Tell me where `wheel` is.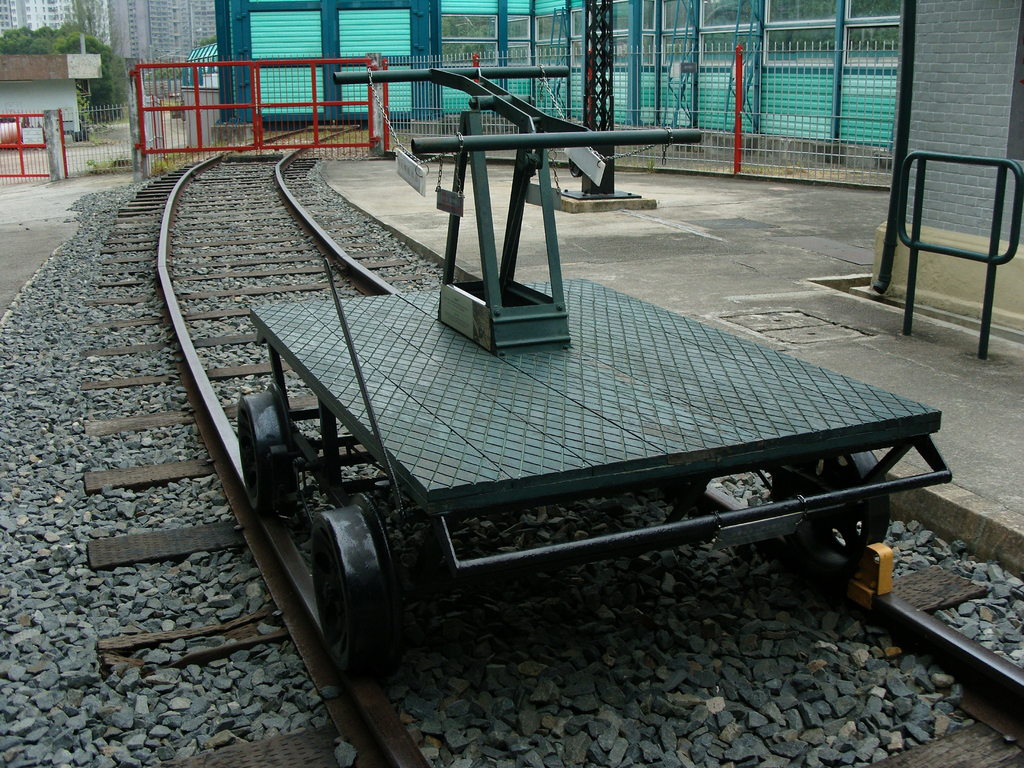
`wheel` is at 303/492/396/685.
